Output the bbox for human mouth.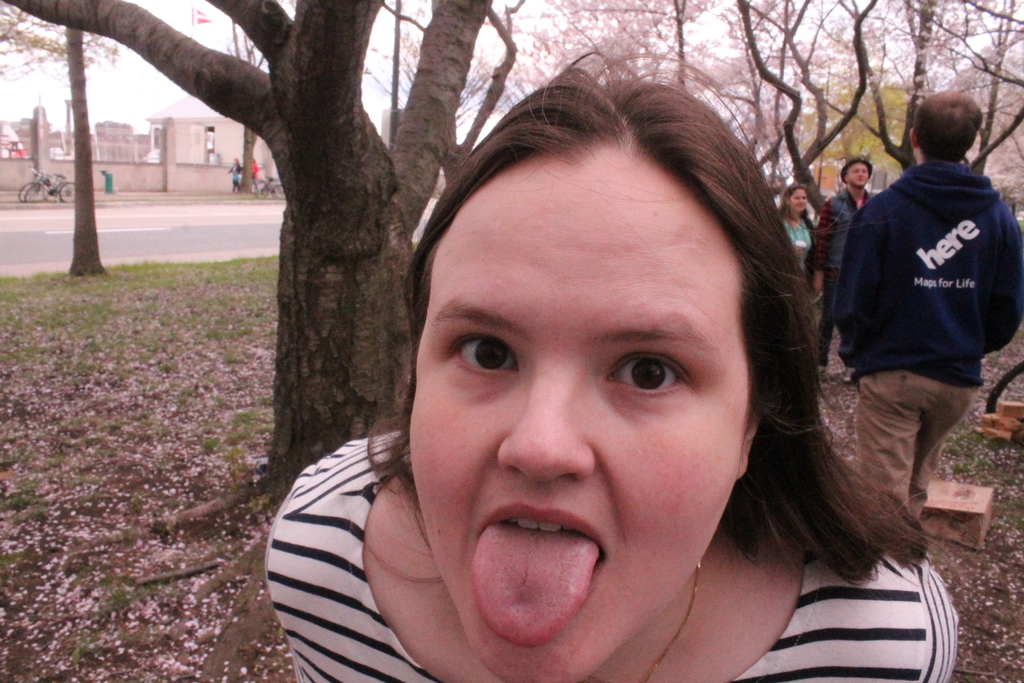
box(468, 504, 606, 646).
